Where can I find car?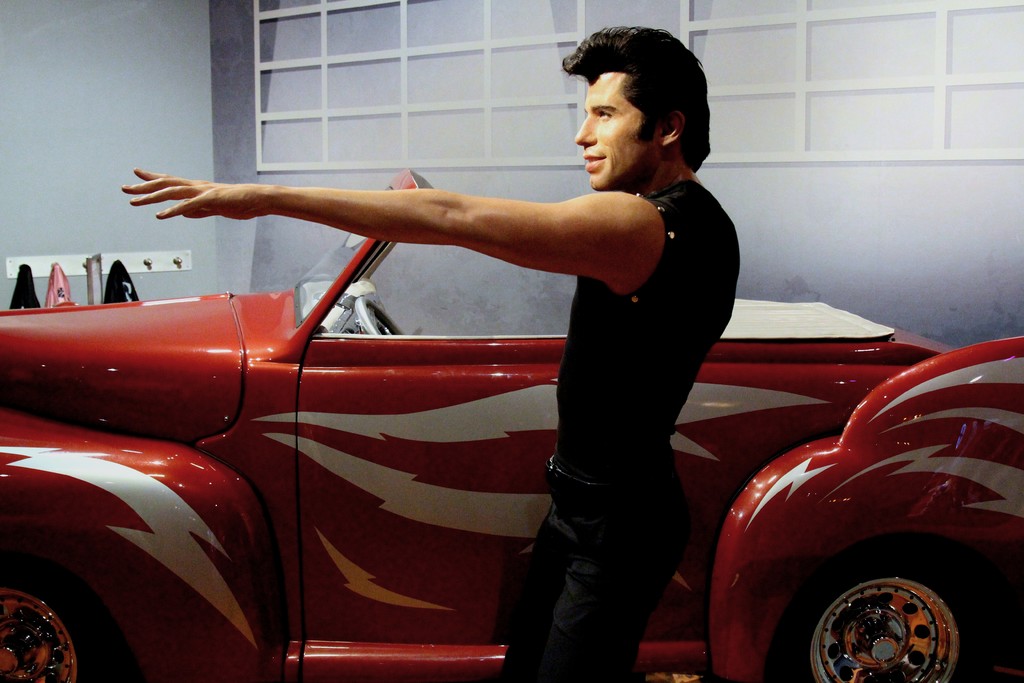
You can find it at [0, 163, 1023, 682].
